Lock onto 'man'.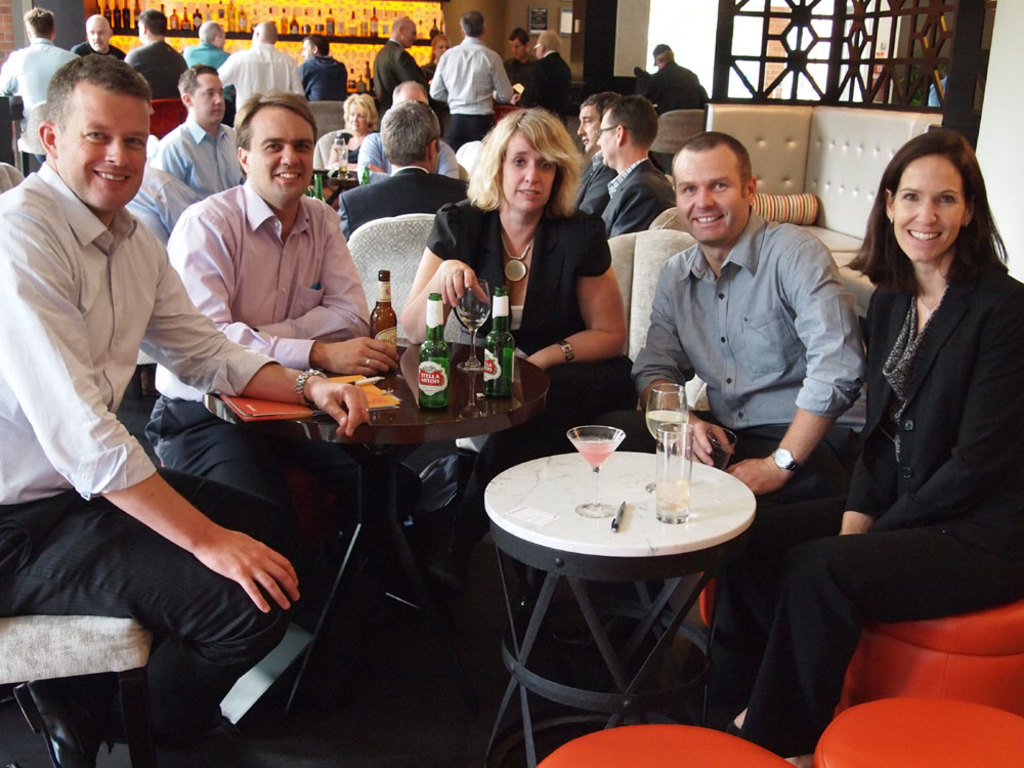
Locked: (83, 18, 124, 66).
